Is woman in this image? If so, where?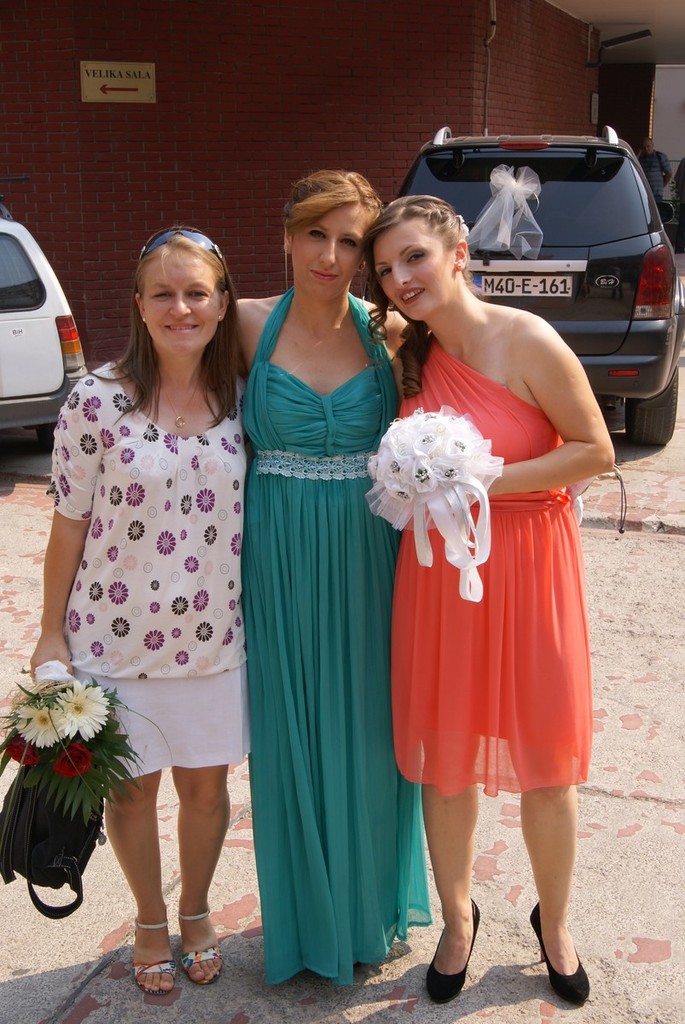
Yes, at Rect(221, 165, 415, 1023).
